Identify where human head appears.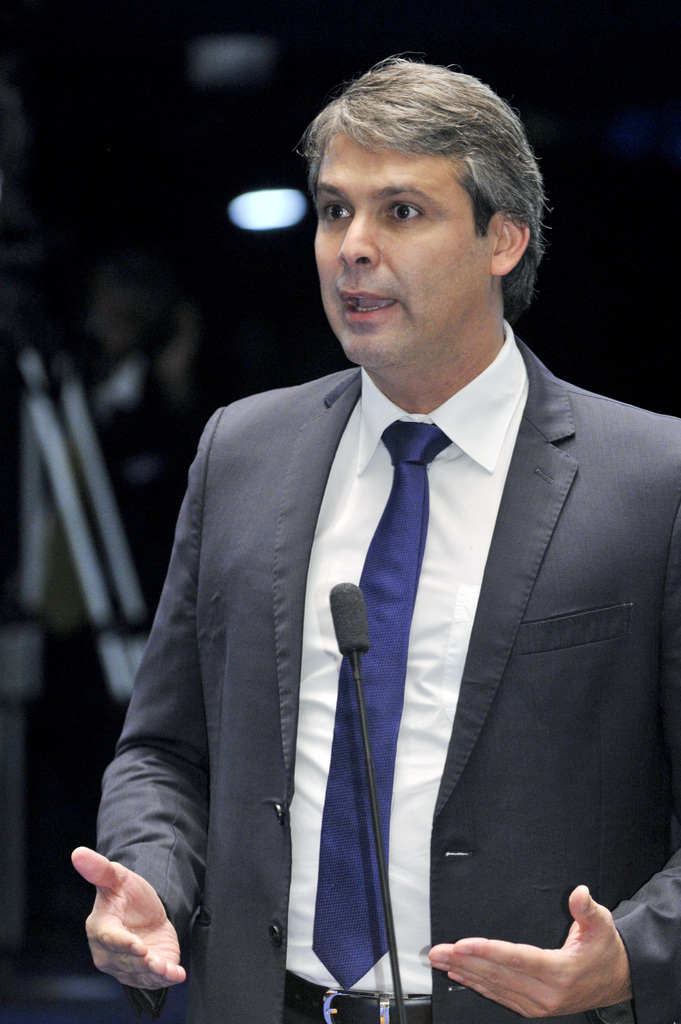
Appears at x1=287, y1=40, x2=556, y2=348.
